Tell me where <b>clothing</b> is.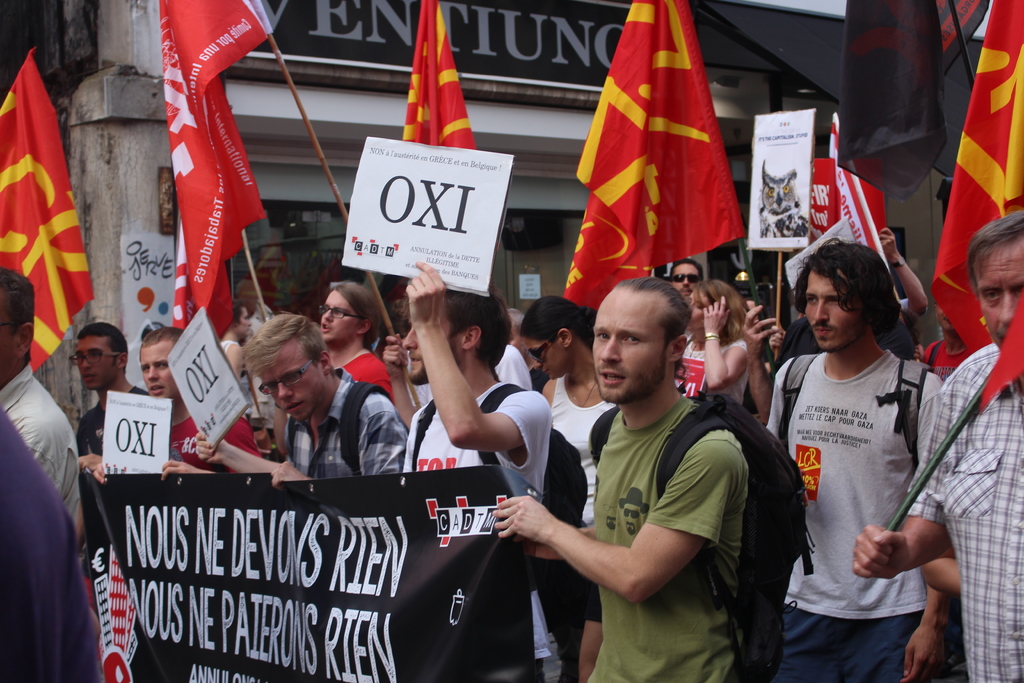
<b>clothing</b> is at <bbox>900, 344, 1023, 682</bbox>.
